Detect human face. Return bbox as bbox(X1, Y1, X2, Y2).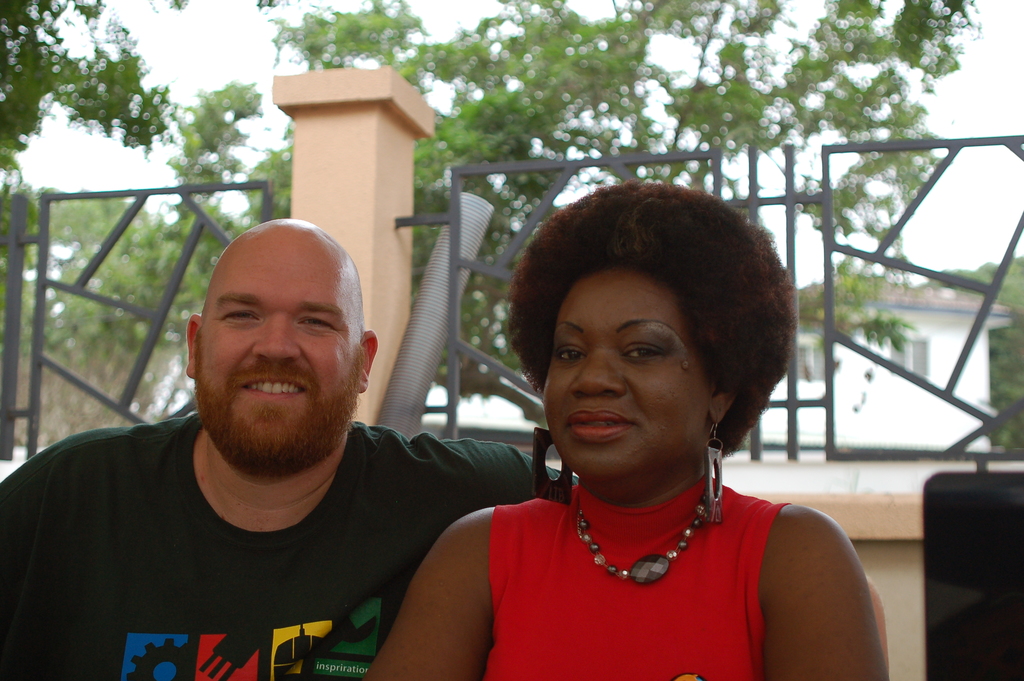
bbox(195, 236, 356, 481).
